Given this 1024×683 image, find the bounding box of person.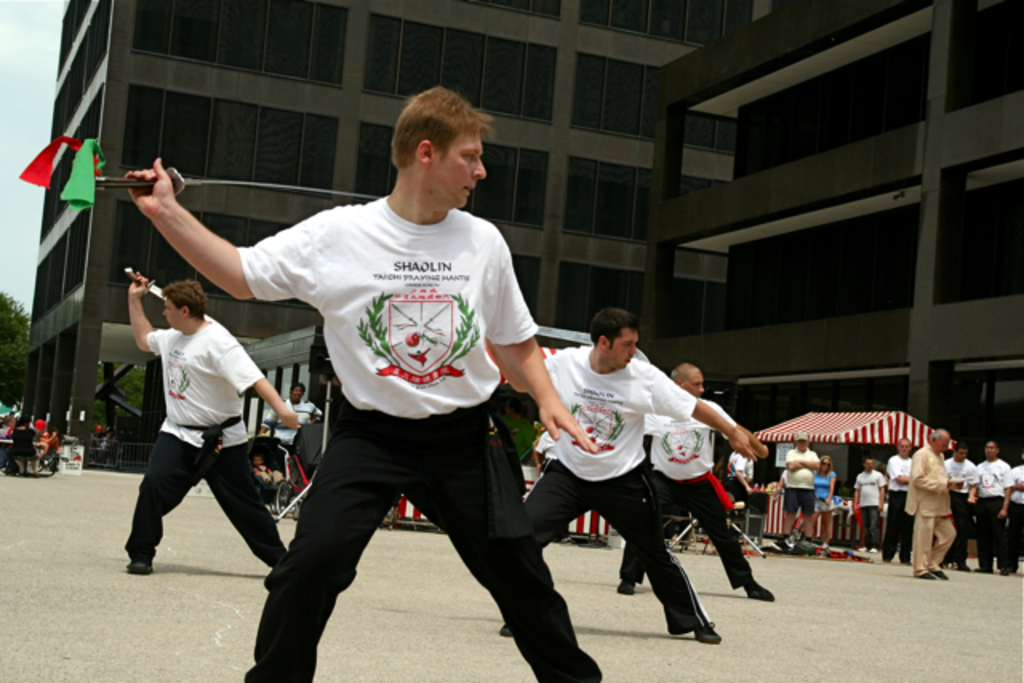
left=30, top=424, right=66, bottom=473.
